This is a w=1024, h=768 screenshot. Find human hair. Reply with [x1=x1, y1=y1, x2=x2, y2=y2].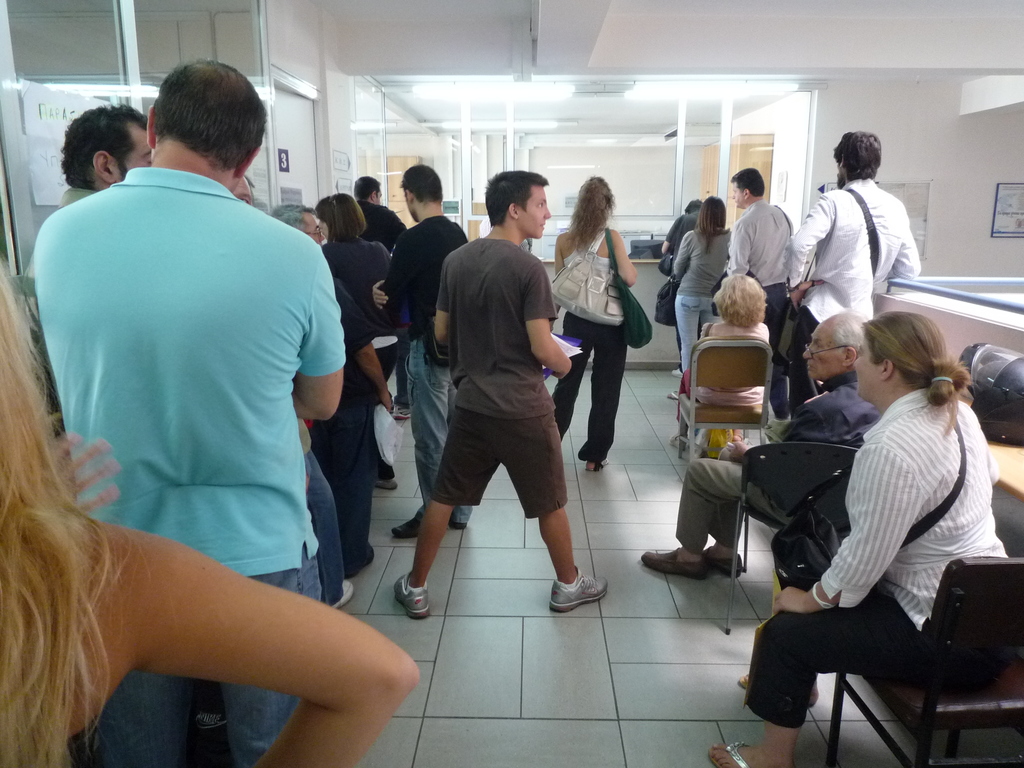
[x1=484, y1=168, x2=550, y2=225].
